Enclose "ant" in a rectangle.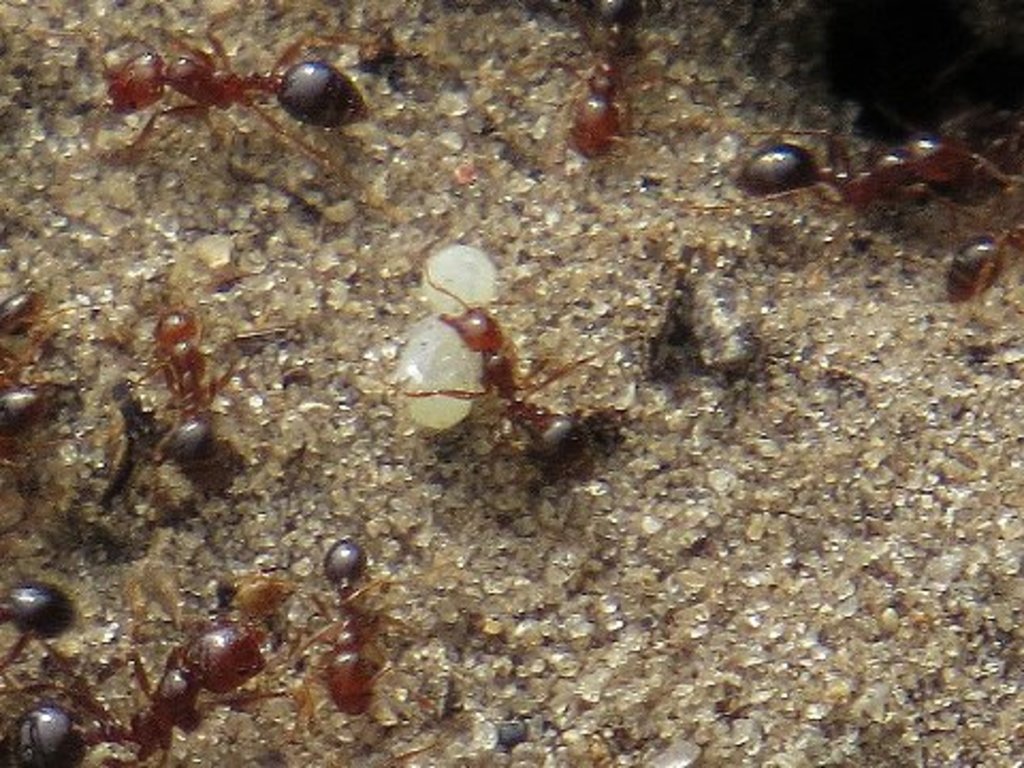
[left=388, top=256, right=640, bottom=499].
